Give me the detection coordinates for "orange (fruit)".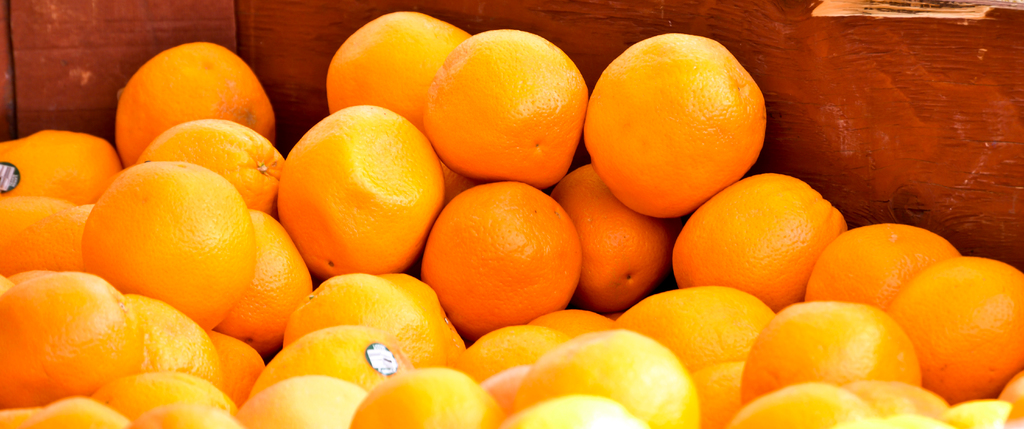
bbox=(228, 209, 317, 359).
